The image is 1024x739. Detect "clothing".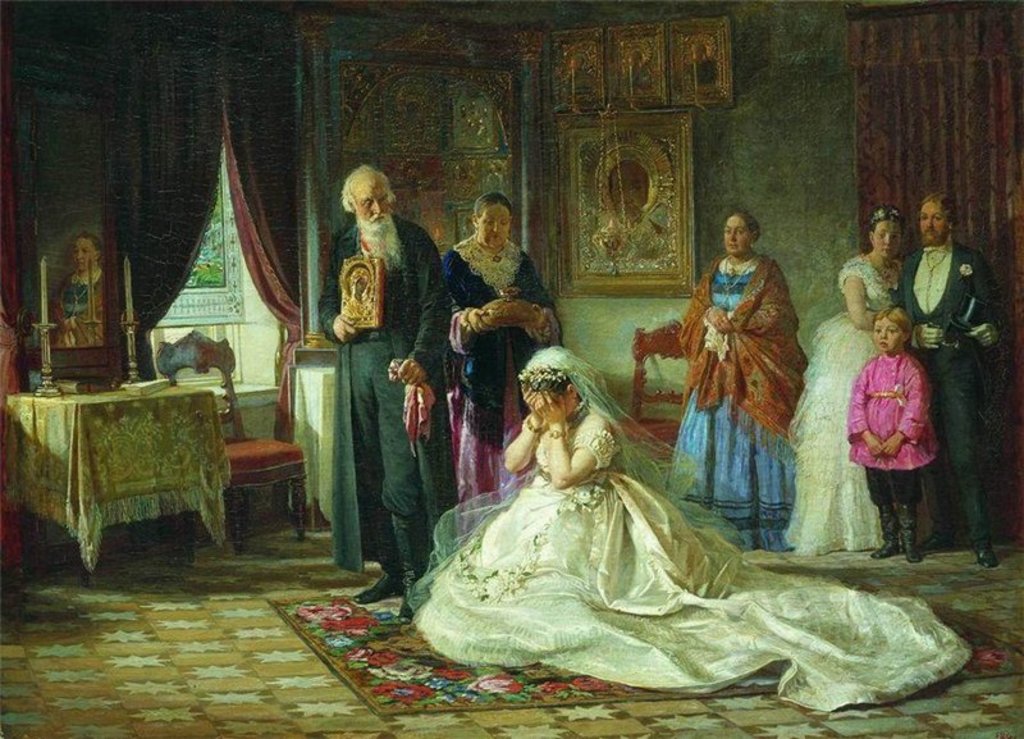
Detection: (left=317, top=218, right=457, bottom=579).
